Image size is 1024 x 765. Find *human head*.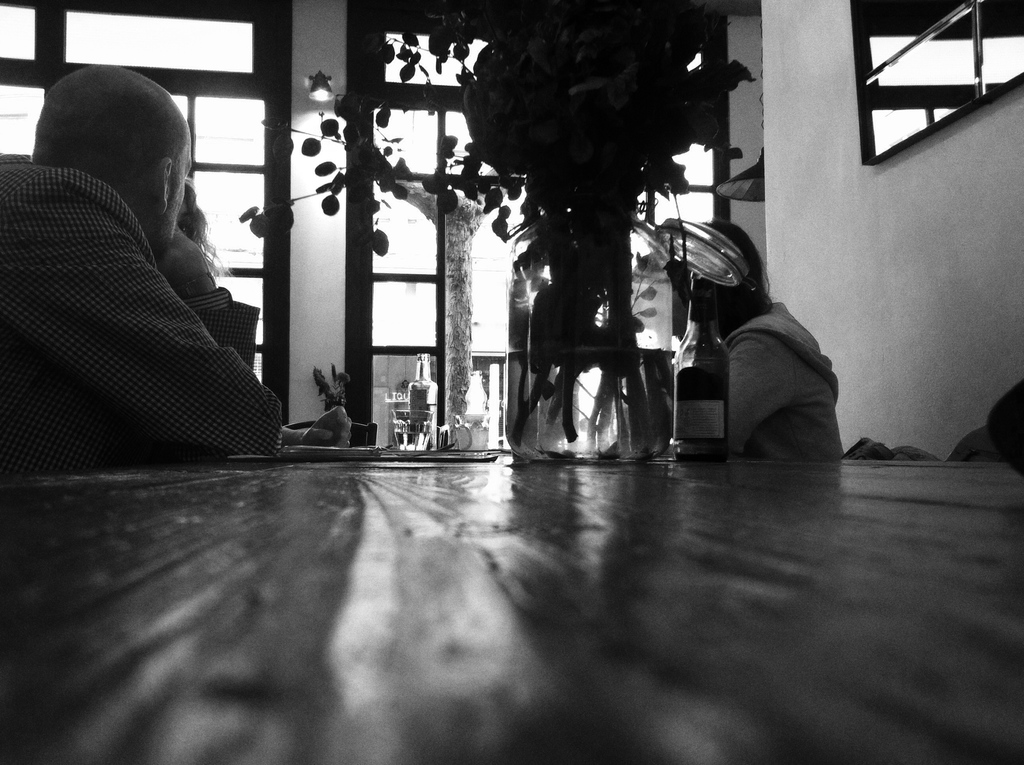
bbox=(678, 220, 772, 323).
